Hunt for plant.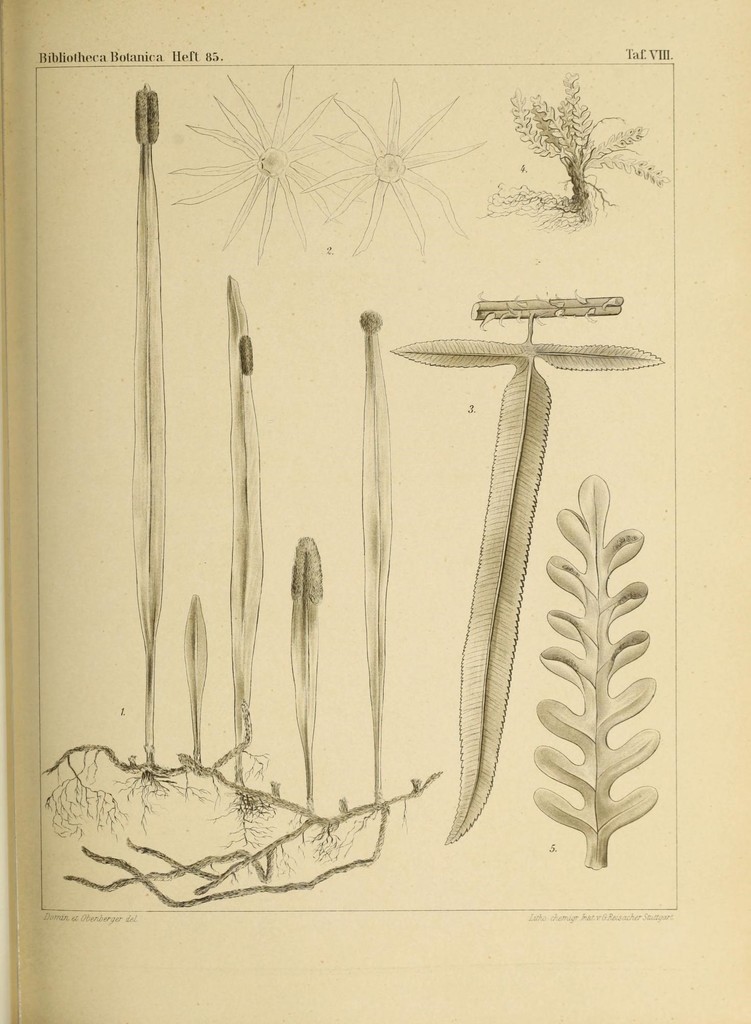
Hunted down at select_region(161, 58, 329, 268).
